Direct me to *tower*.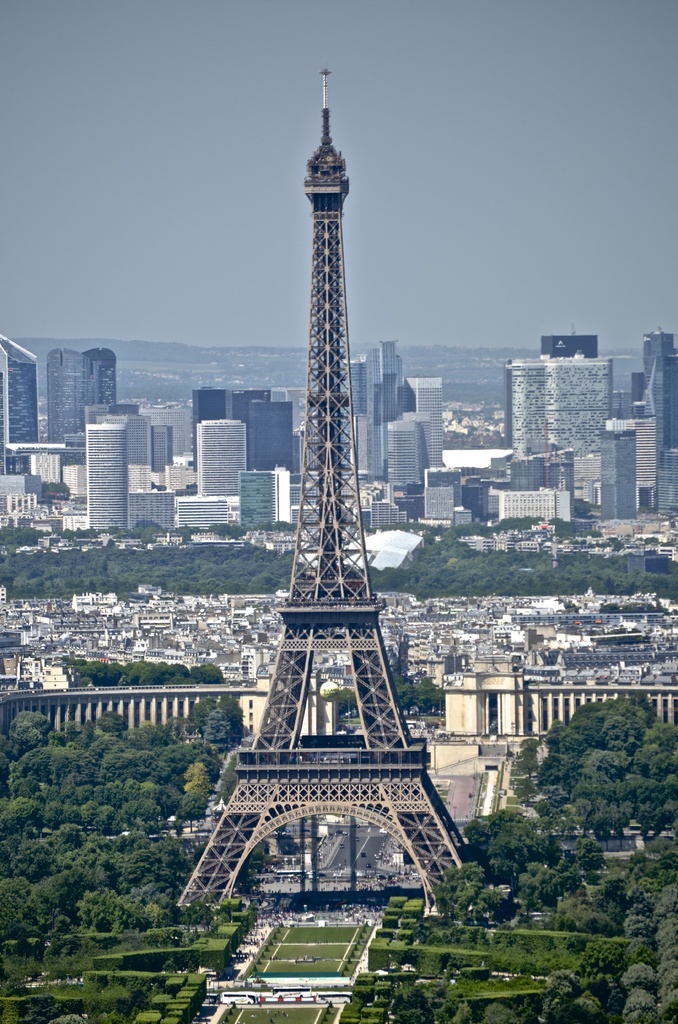
Direction: (left=247, top=403, right=293, bottom=467).
